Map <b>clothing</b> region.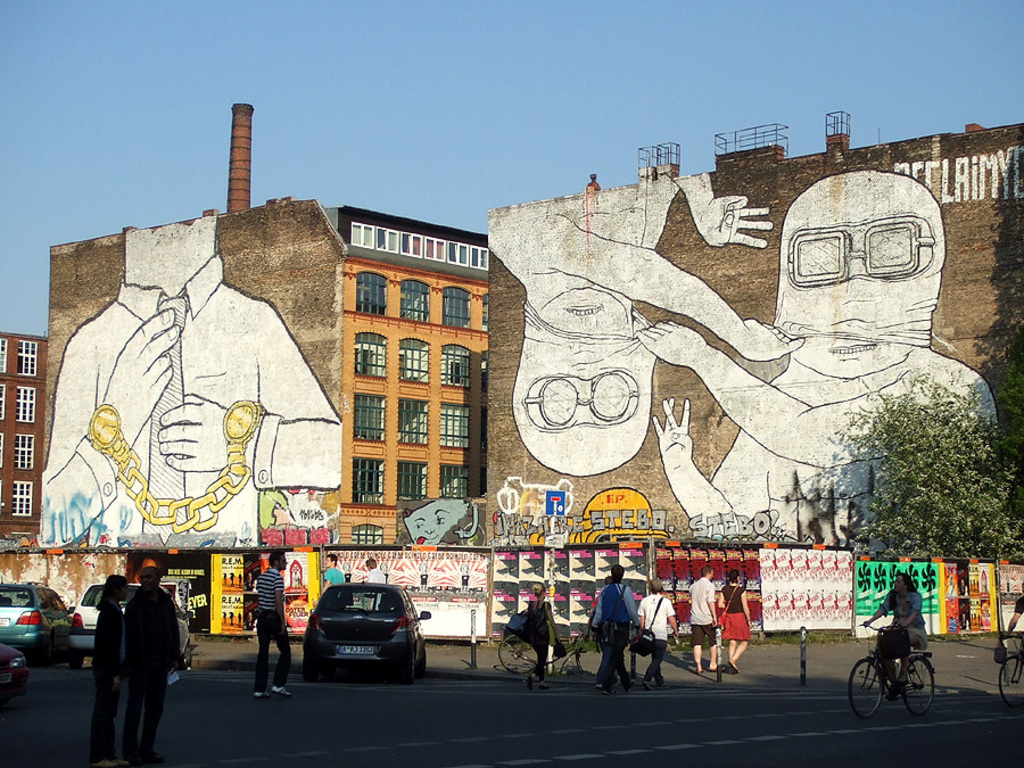
Mapped to pyautogui.locateOnScreen(88, 598, 124, 767).
